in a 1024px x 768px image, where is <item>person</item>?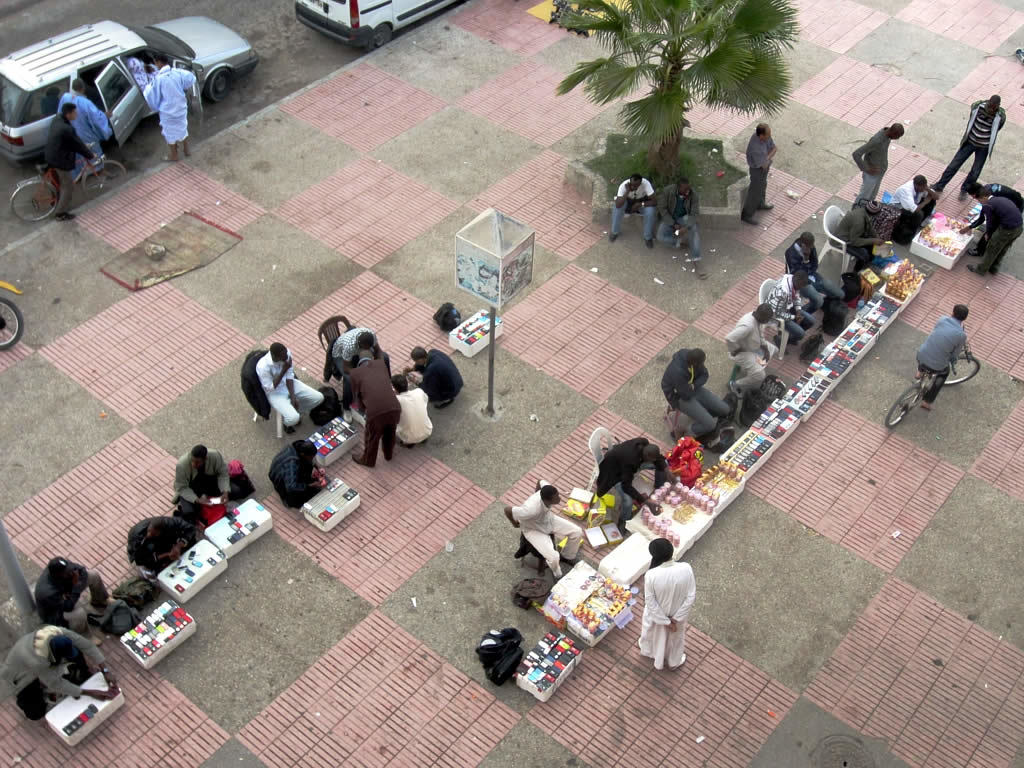
52,72,115,166.
